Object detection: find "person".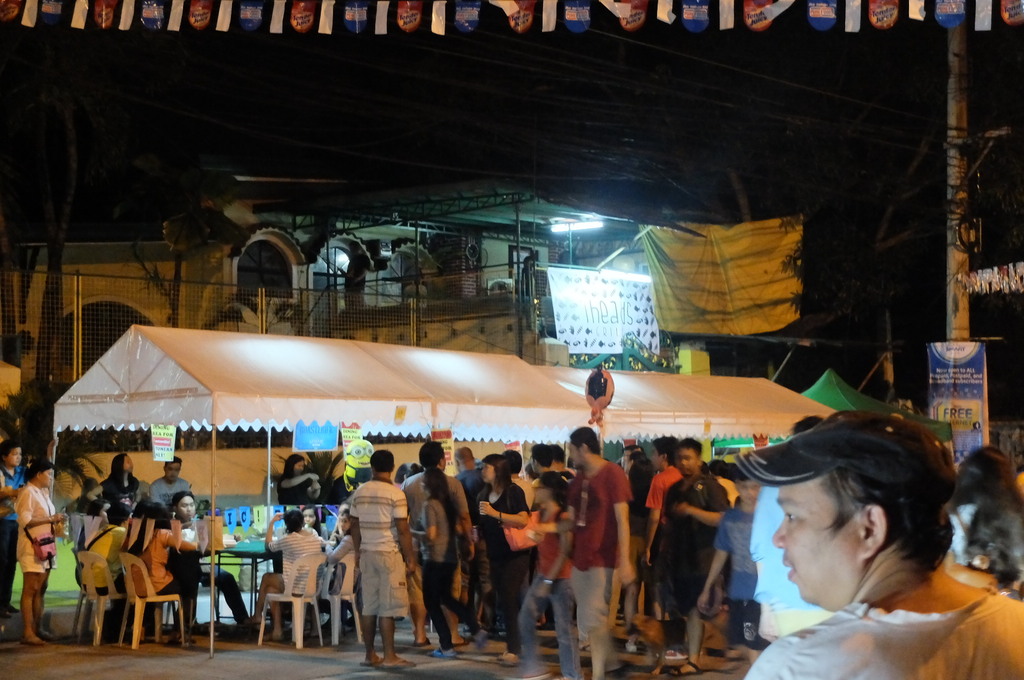
select_region(692, 476, 767, 668).
